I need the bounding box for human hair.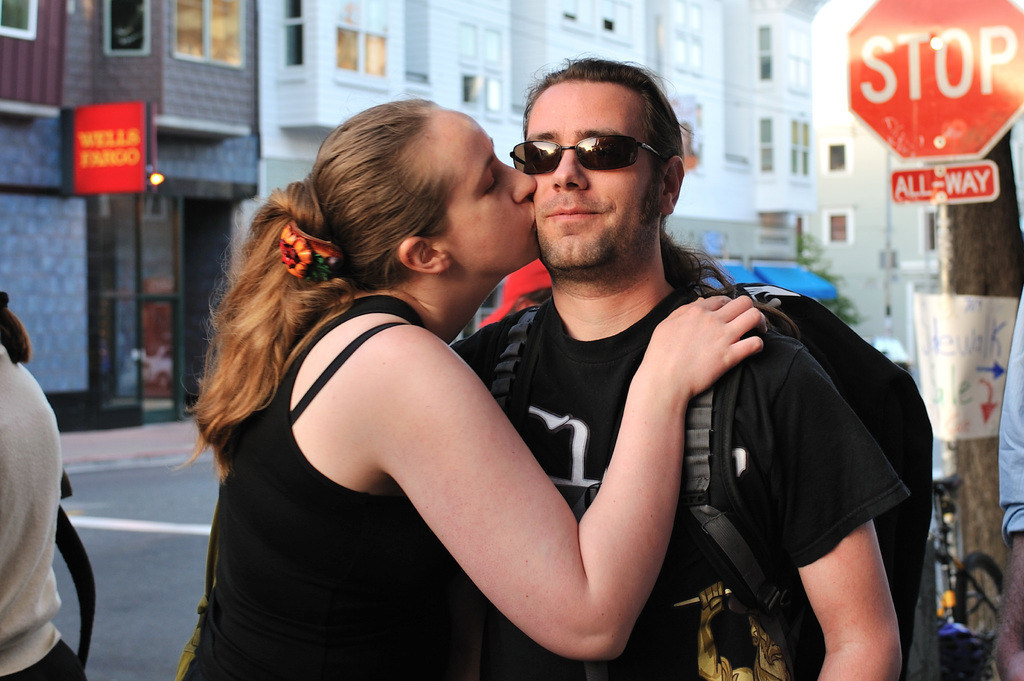
Here it is: [x1=520, y1=58, x2=694, y2=288].
